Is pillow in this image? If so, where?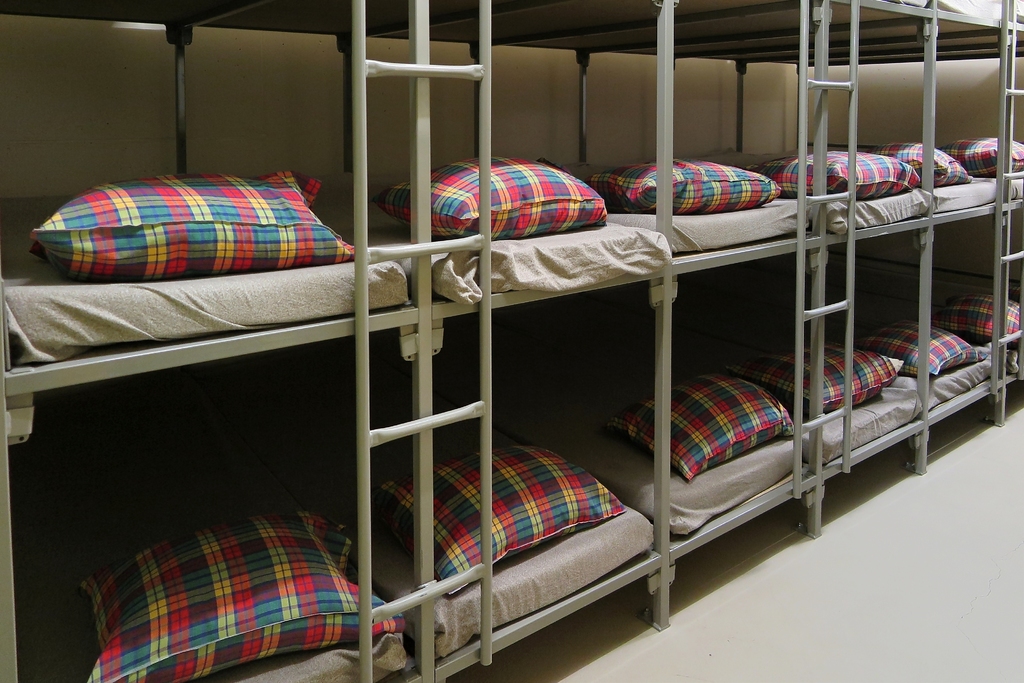
Yes, at select_region(876, 139, 973, 192).
